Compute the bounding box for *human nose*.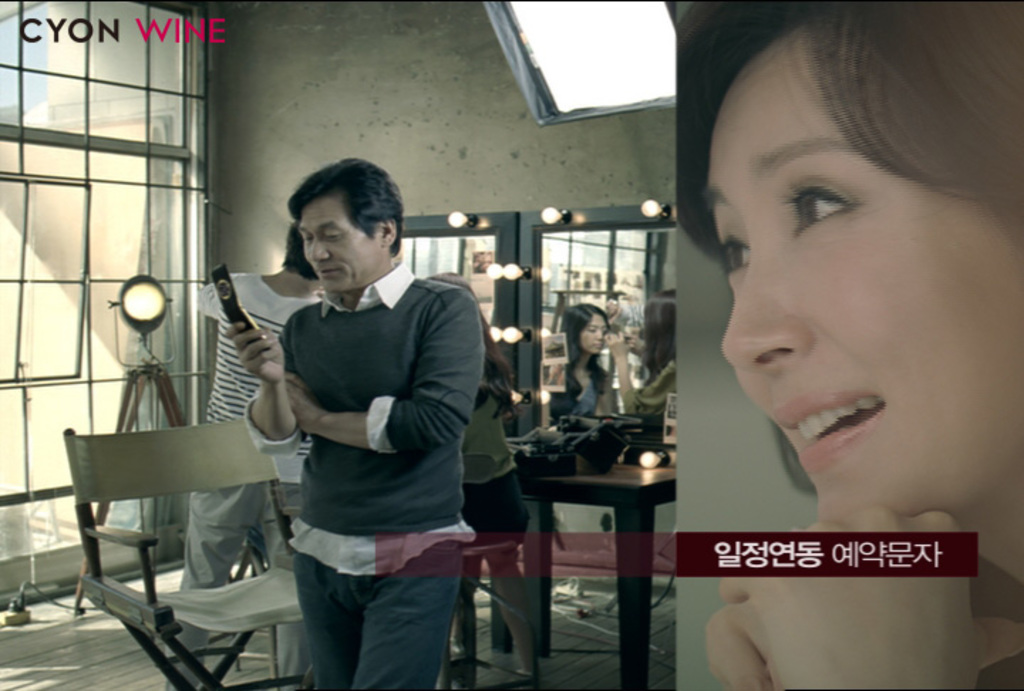
725 249 812 380.
